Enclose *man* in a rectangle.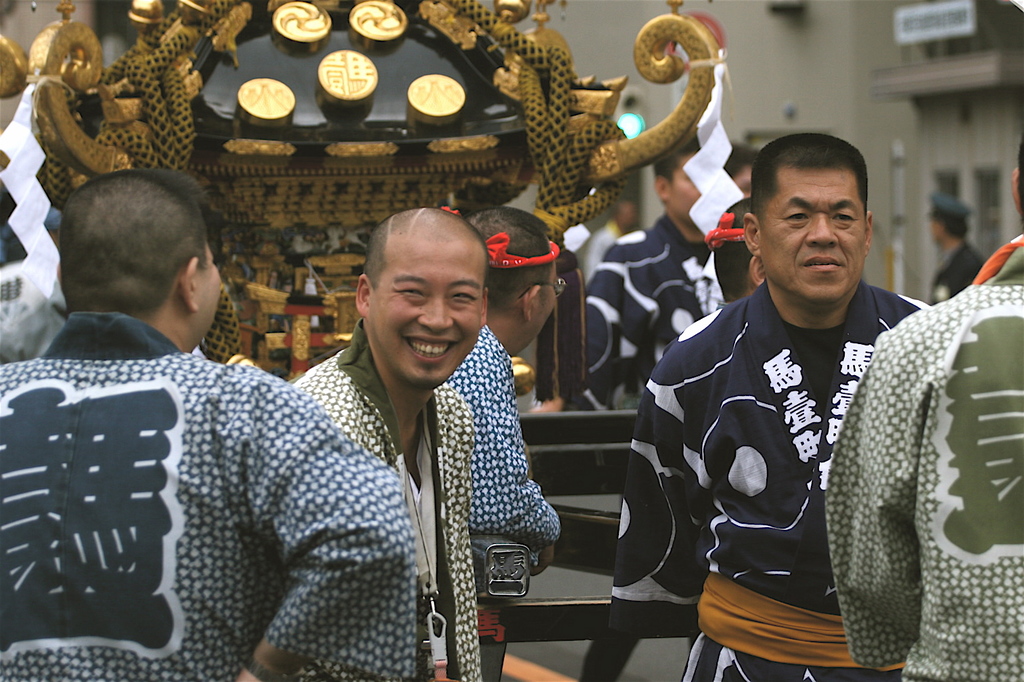
(442,205,556,681).
